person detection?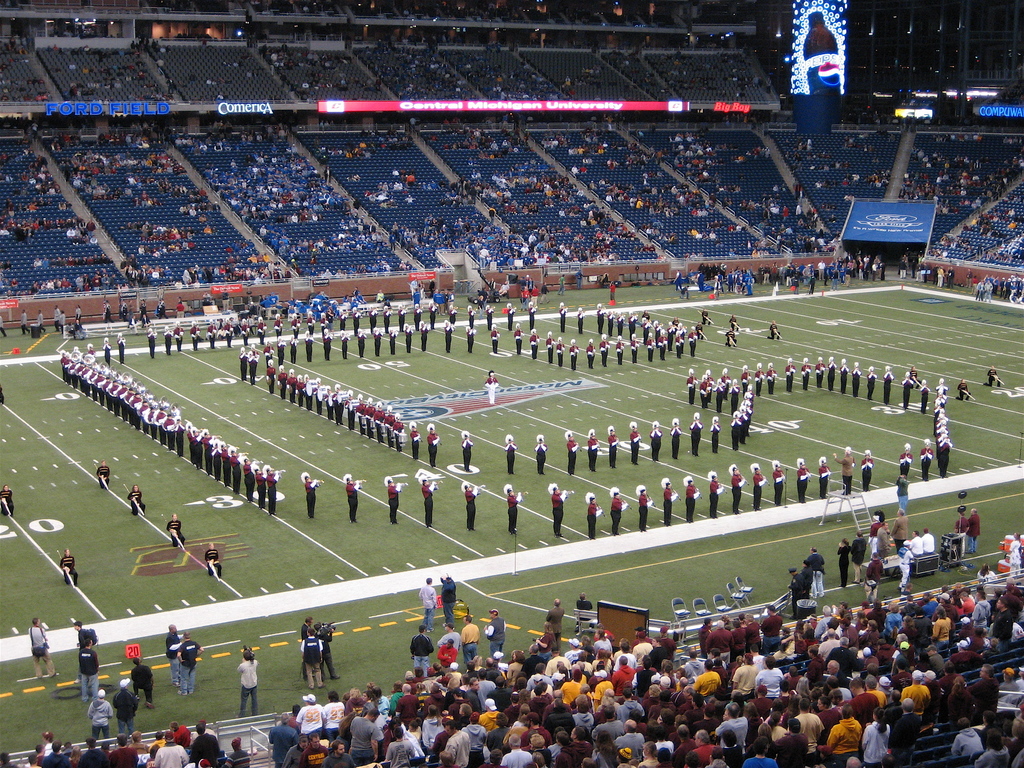
region(575, 307, 589, 333)
